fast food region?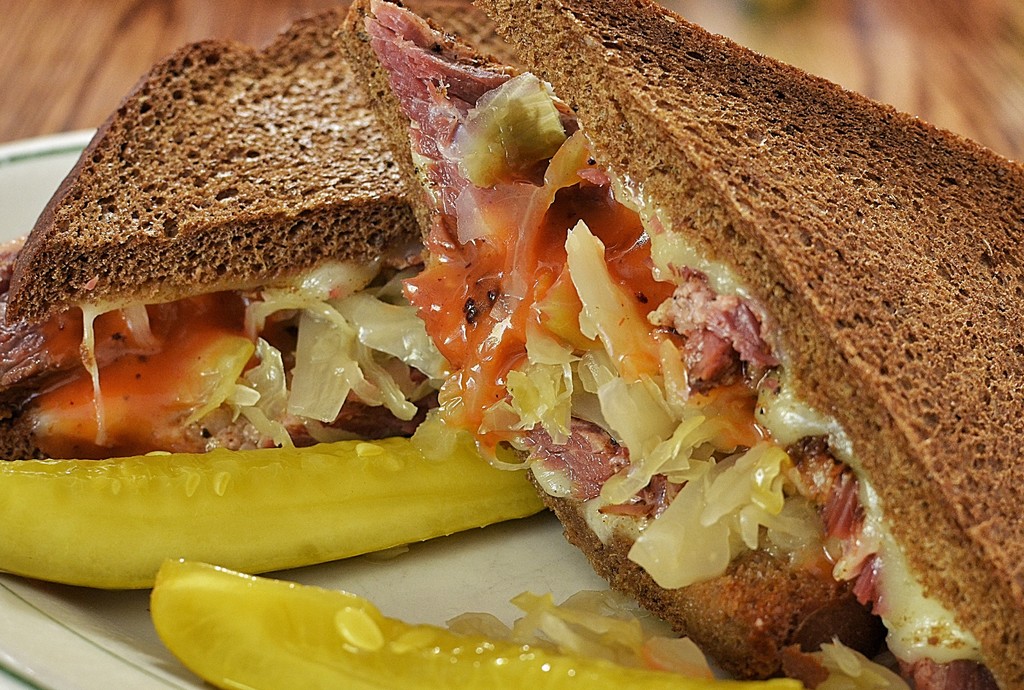
region(4, 9, 1023, 653)
